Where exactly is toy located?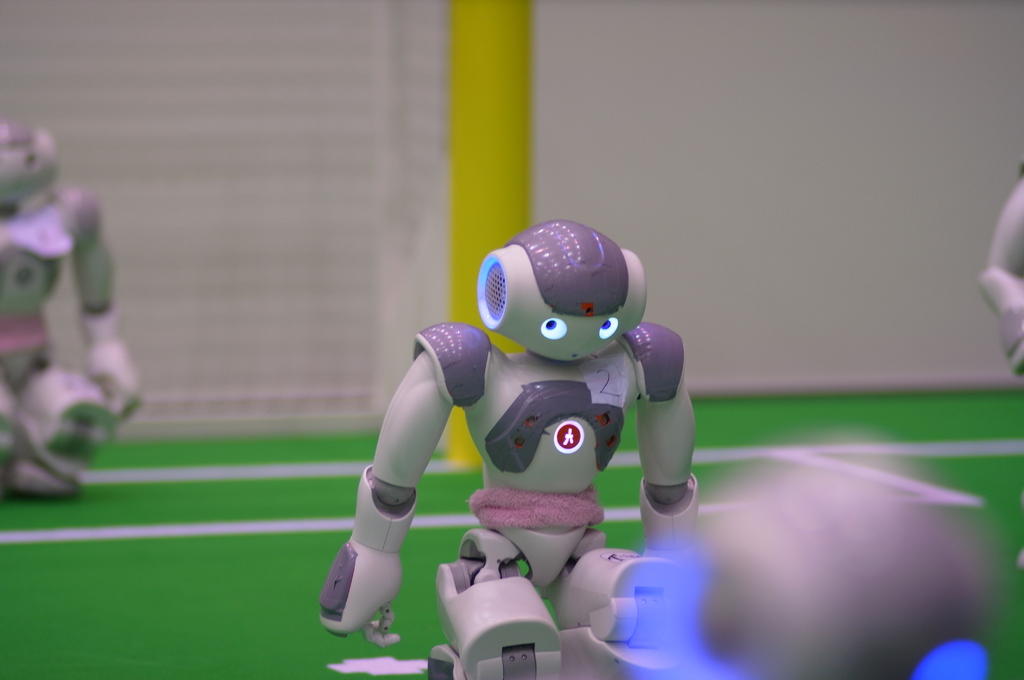
Its bounding box is [990,176,1023,375].
